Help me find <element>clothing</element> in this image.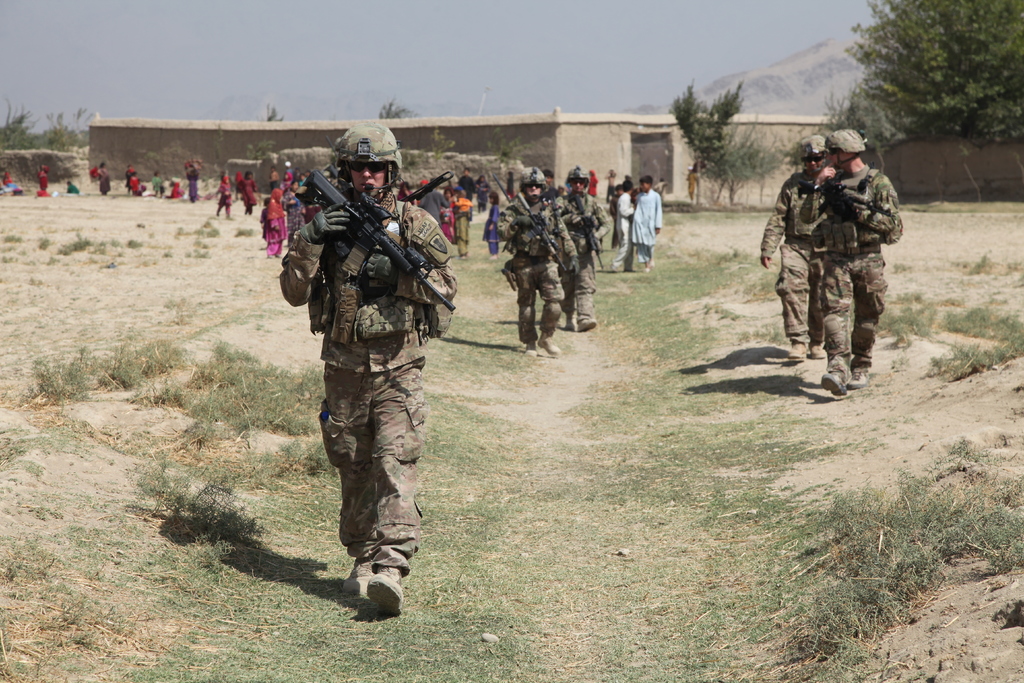
Found it: <box>65,183,77,192</box>.
